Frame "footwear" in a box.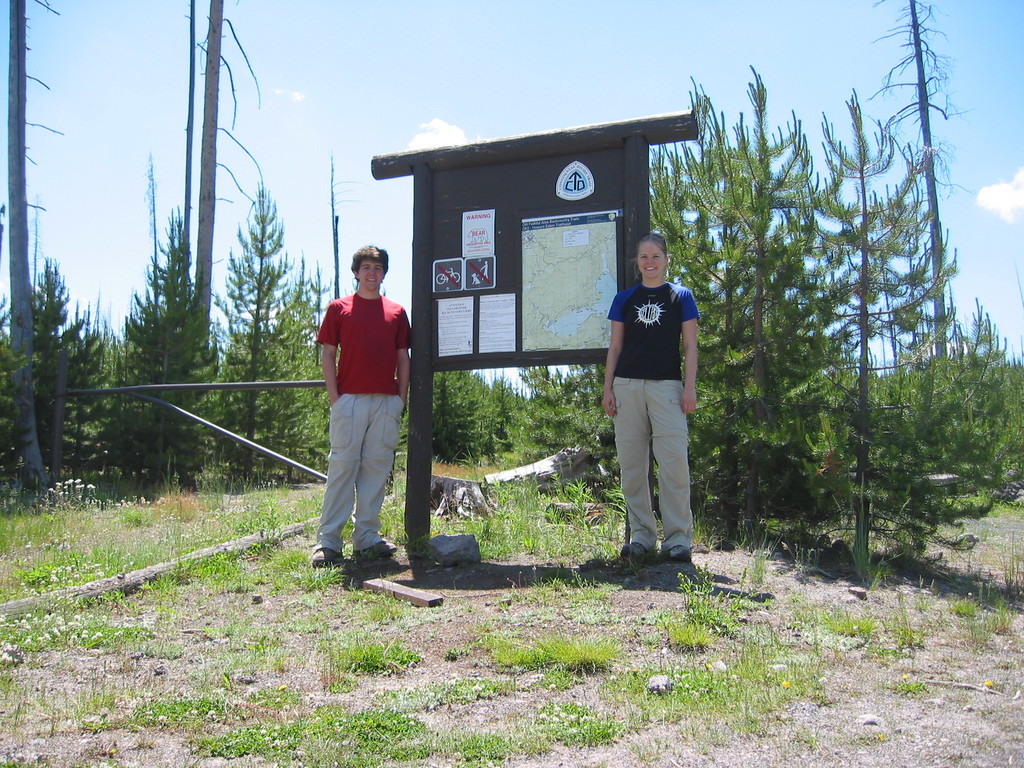
bbox(310, 545, 343, 563).
